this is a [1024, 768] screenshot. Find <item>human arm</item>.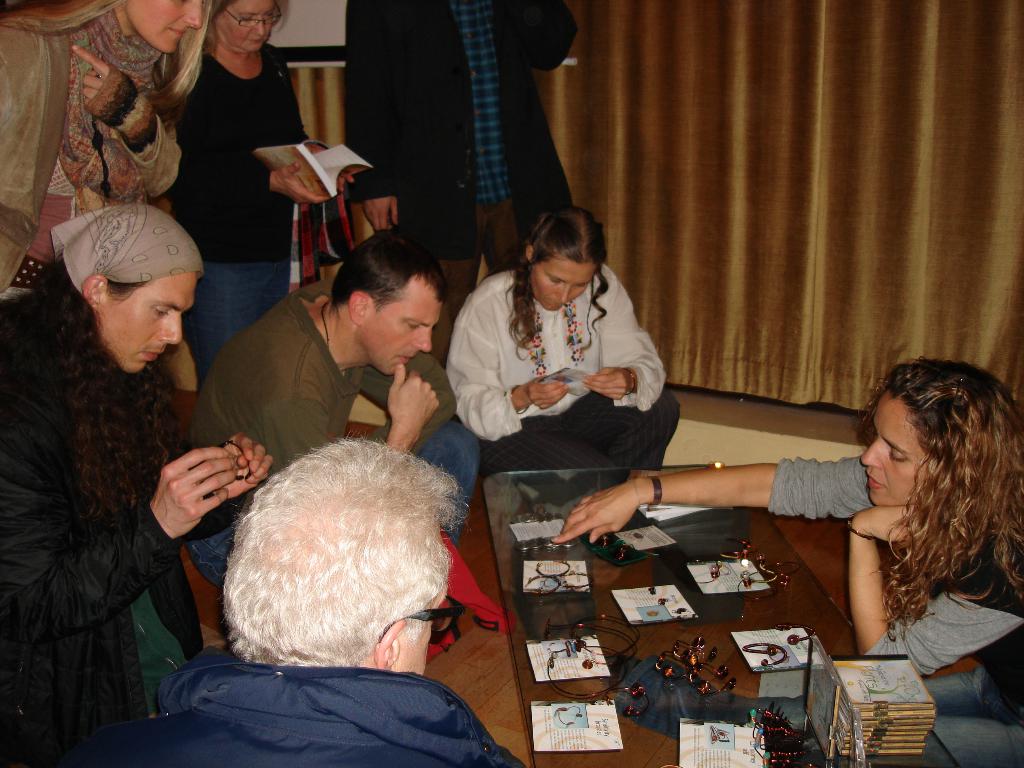
Bounding box: crop(582, 263, 668, 404).
